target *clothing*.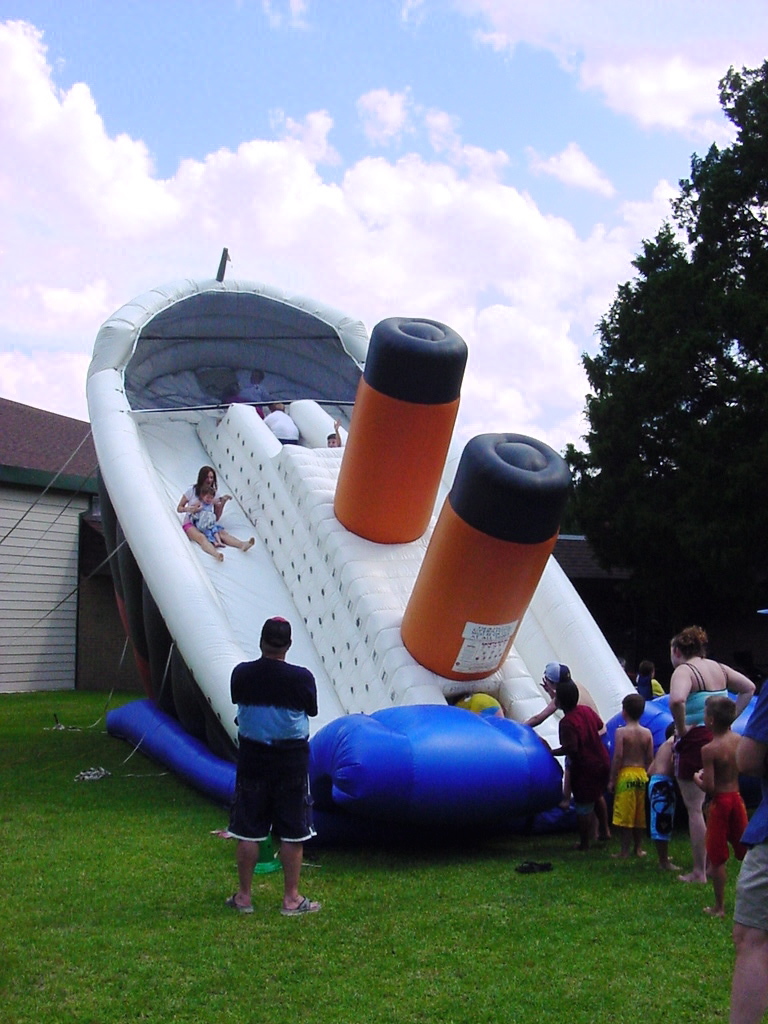
Target region: (x1=182, y1=494, x2=223, y2=543).
